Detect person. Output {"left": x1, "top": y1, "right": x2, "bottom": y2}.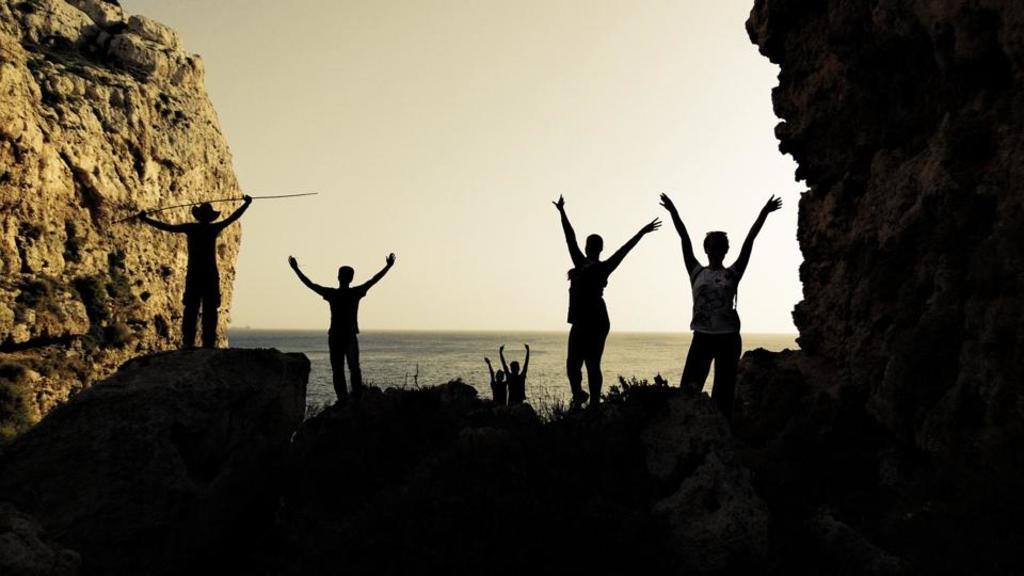
{"left": 135, "top": 190, "right": 253, "bottom": 347}.
